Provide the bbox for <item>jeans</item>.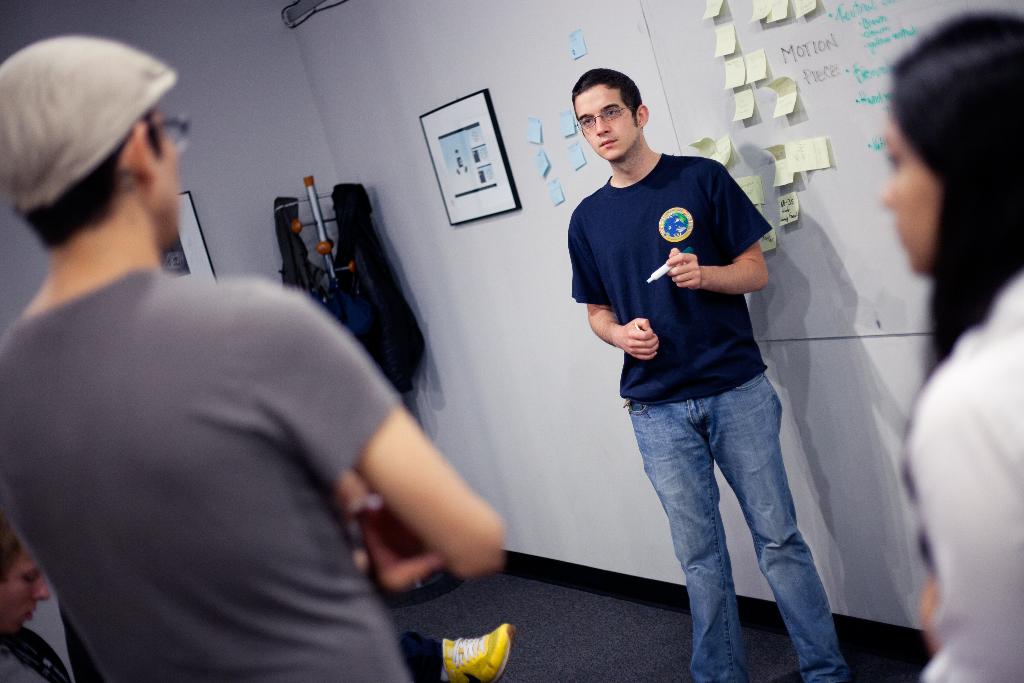
rect(618, 359, 840, 674).
